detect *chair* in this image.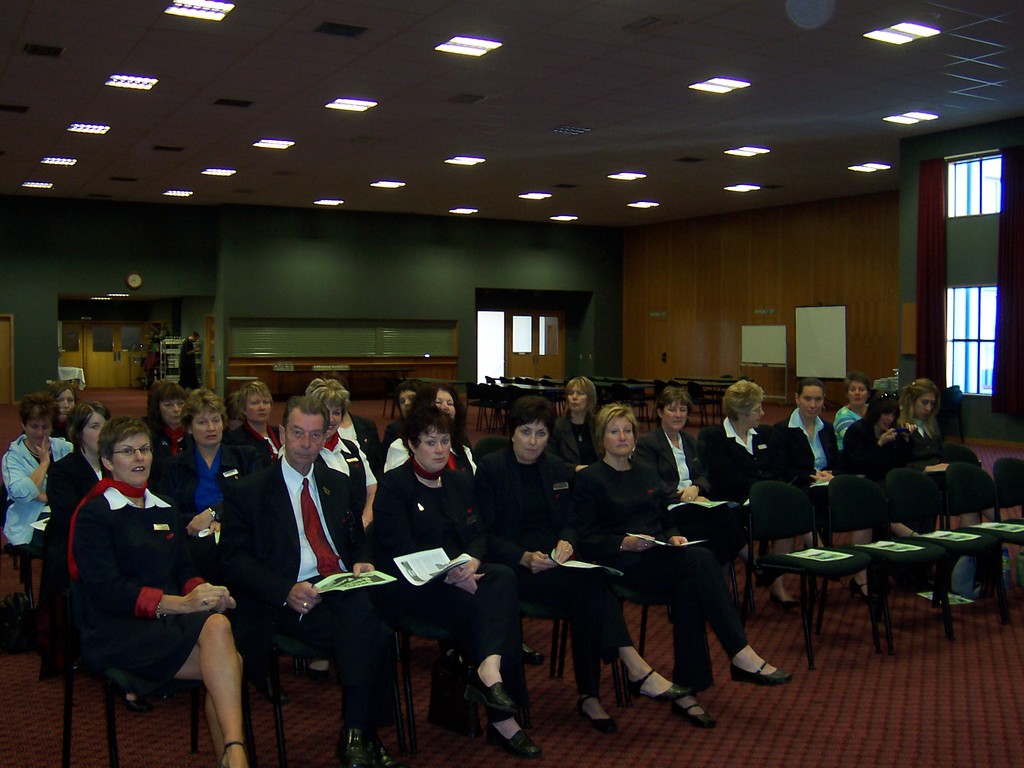
Detection: 577 466 684 701.
